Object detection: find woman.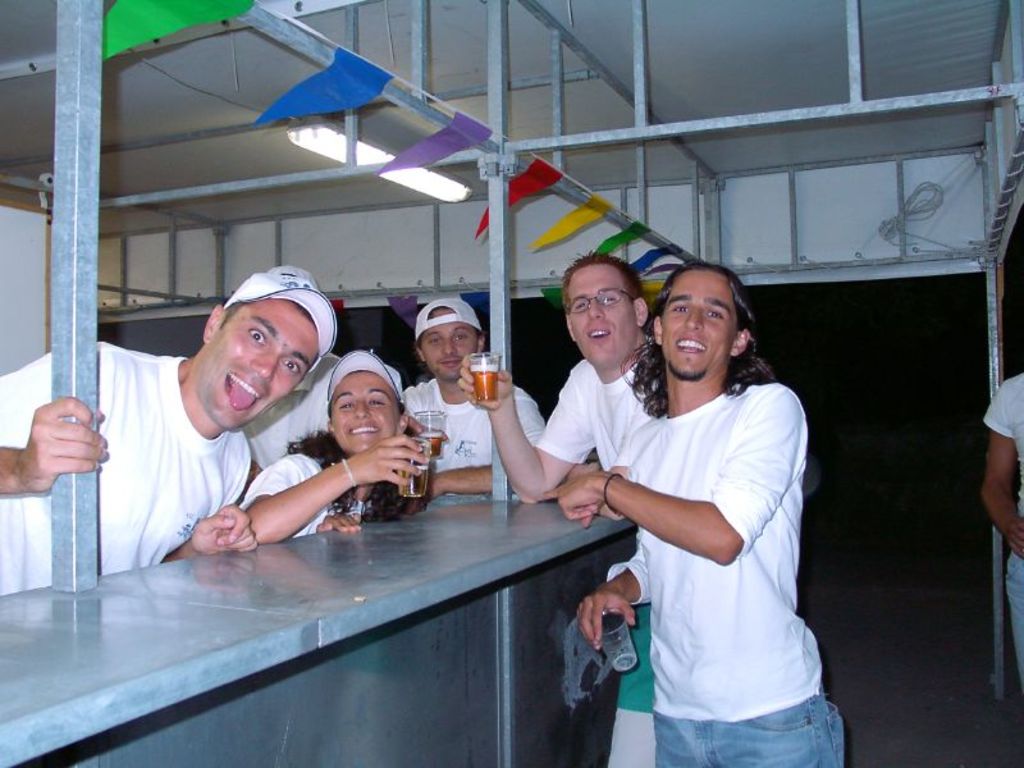
(x1=237, y1=352, x2=444, y2=540).
